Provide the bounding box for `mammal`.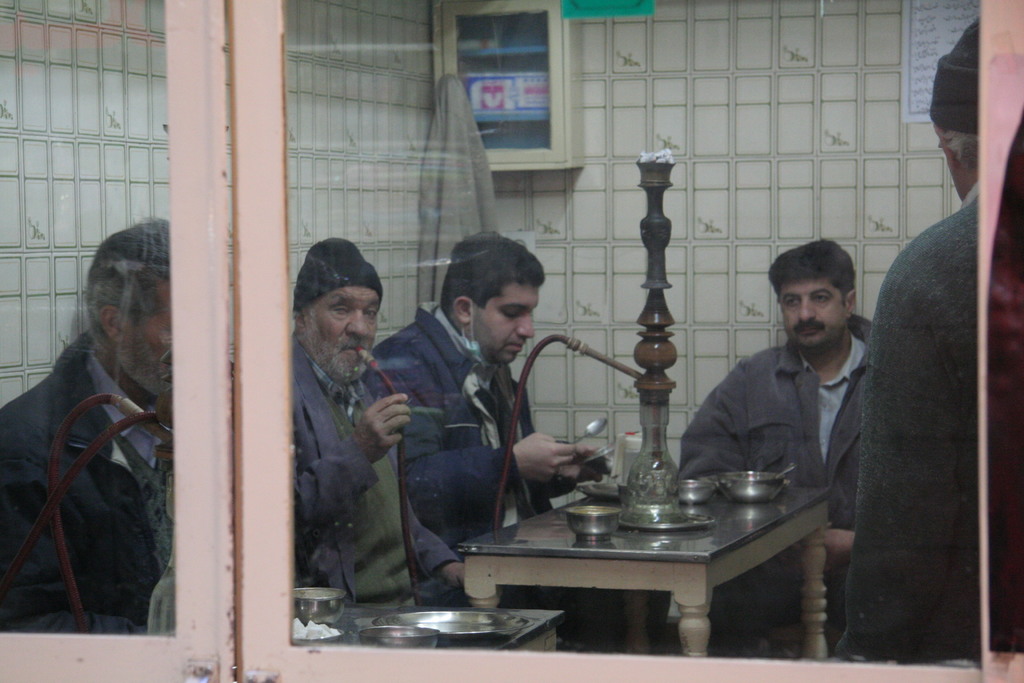
Rect(282, 238, 465, 614).
